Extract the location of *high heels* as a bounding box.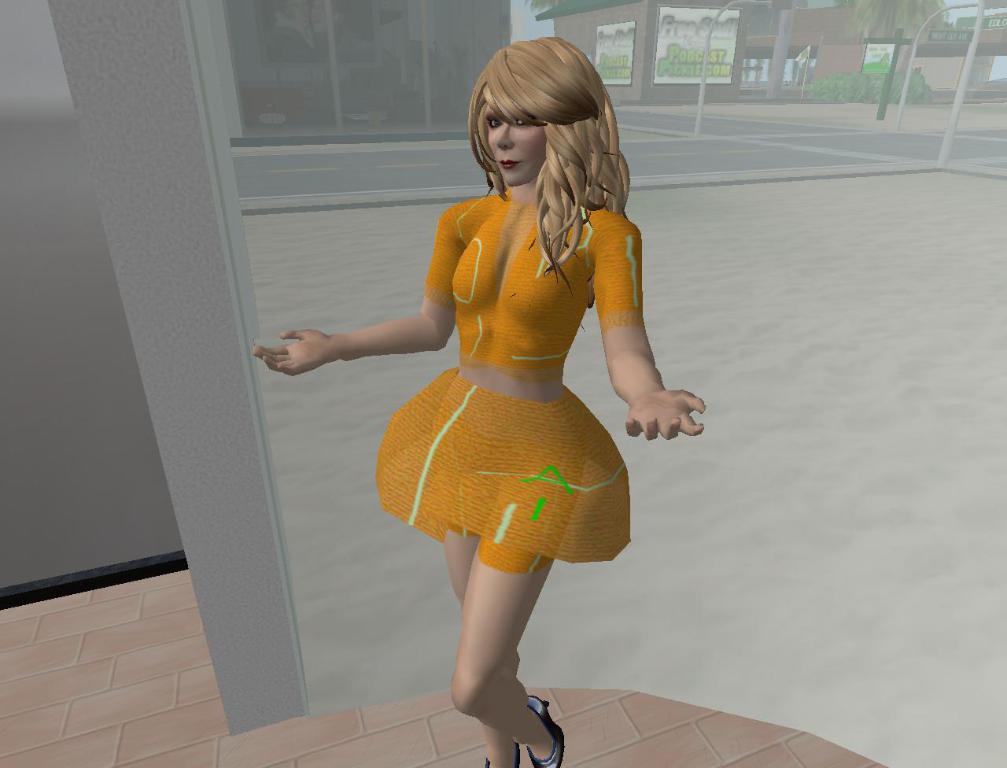
[x1=487, y1=738, x2=518, y2=767].
